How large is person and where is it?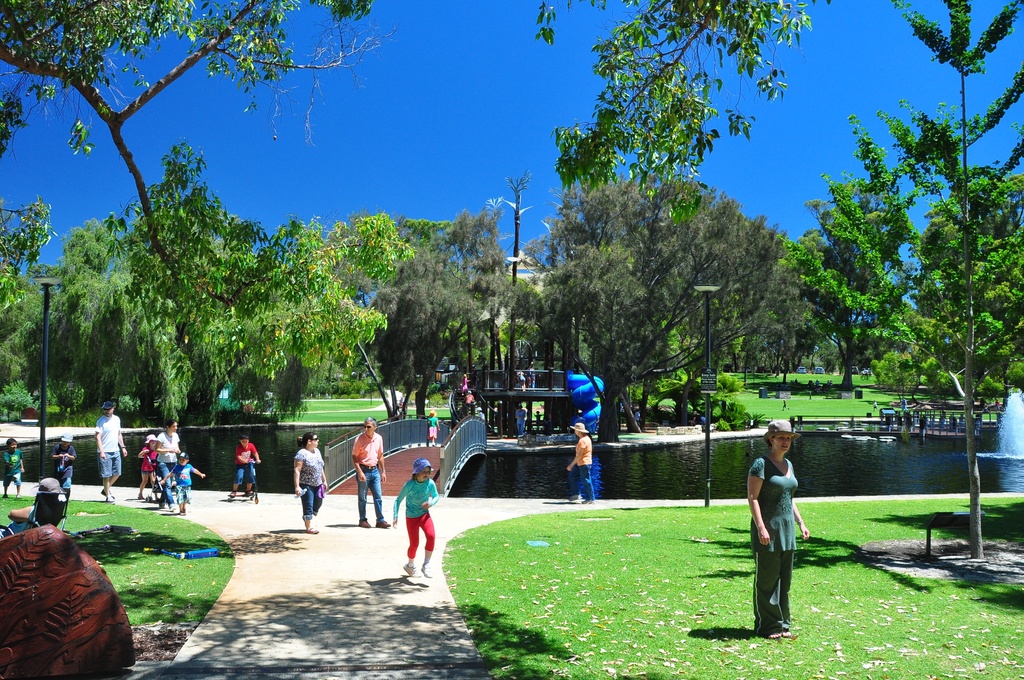
Bounding box: {"left": 0, "top": 473, "right": 70, "bottom": 534}.
